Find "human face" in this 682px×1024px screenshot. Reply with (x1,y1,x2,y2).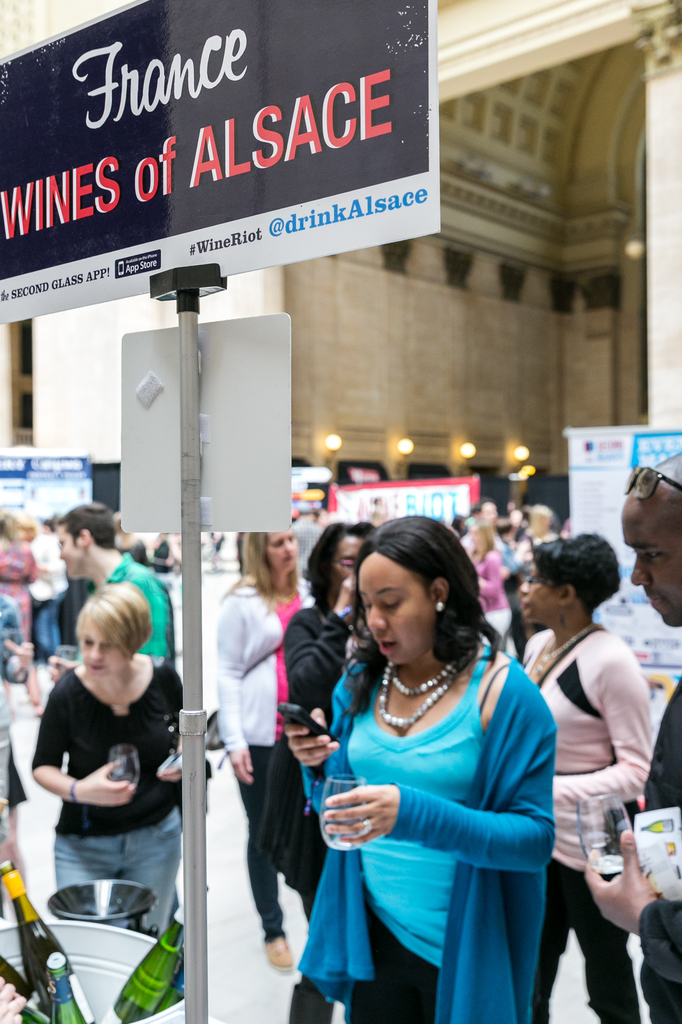
(54,525,89,580).
